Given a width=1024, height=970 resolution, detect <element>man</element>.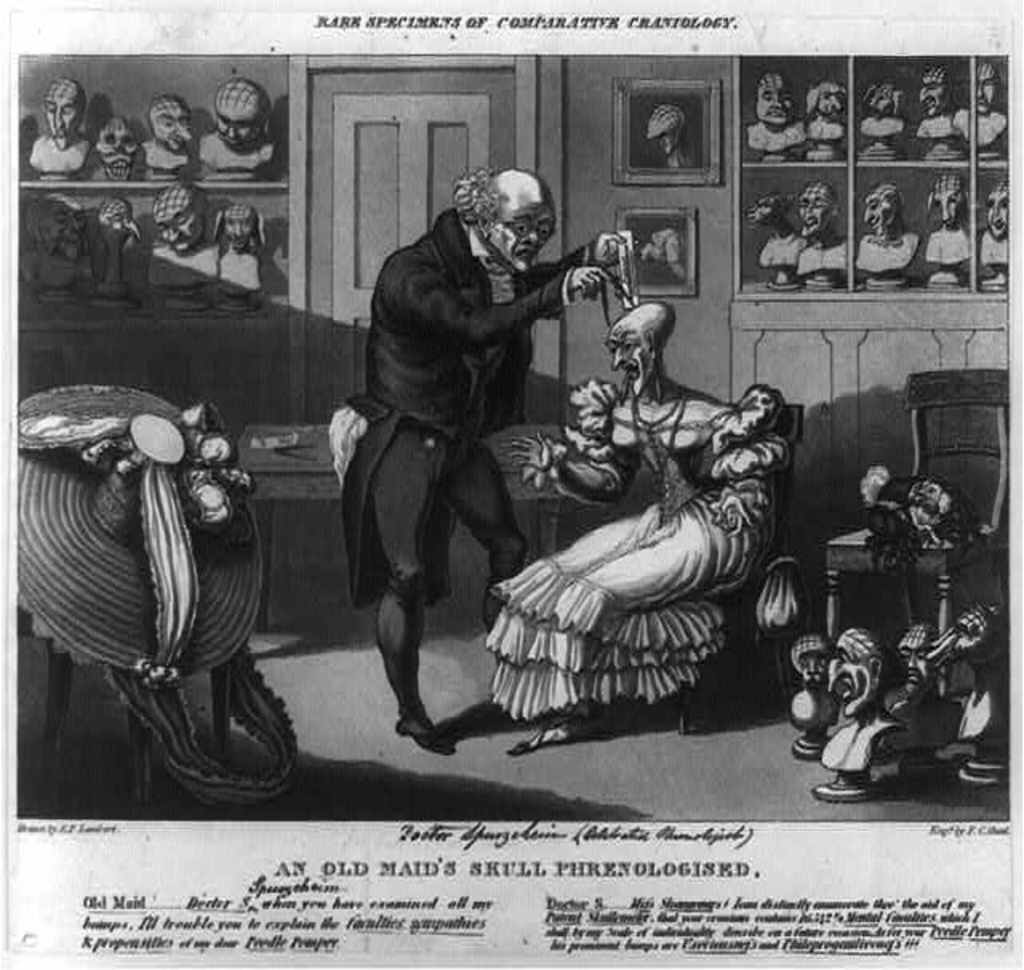
[left=798, top=179, right=848, bottom=269].
